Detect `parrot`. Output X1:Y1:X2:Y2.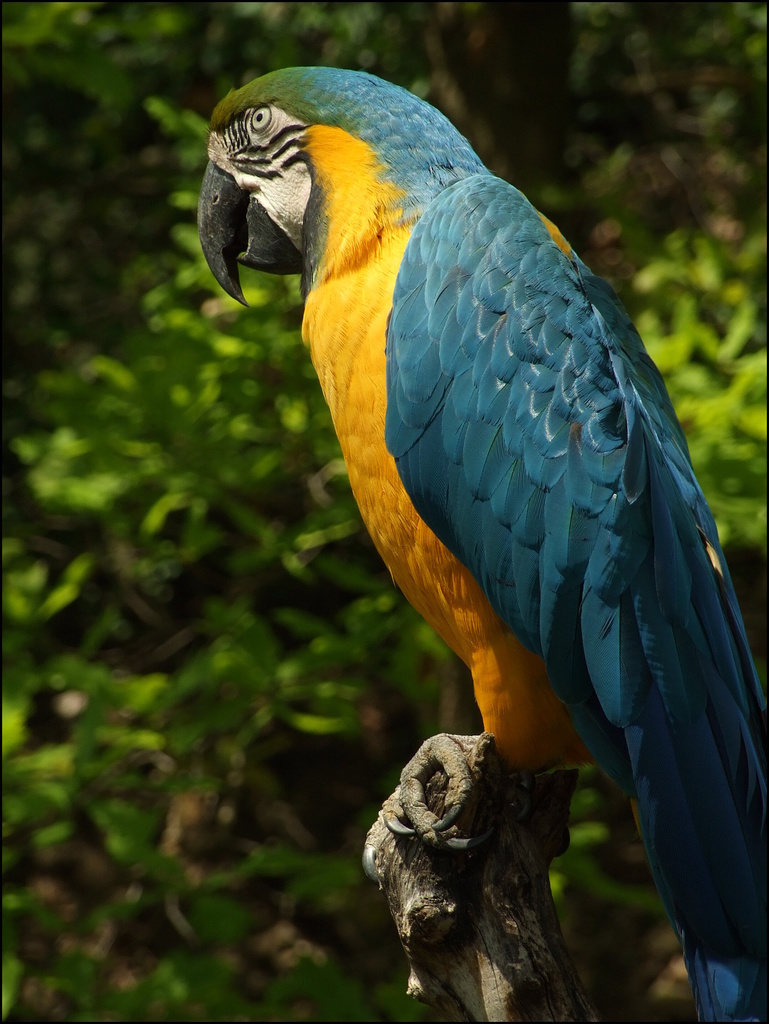
192:60:768:1023.
